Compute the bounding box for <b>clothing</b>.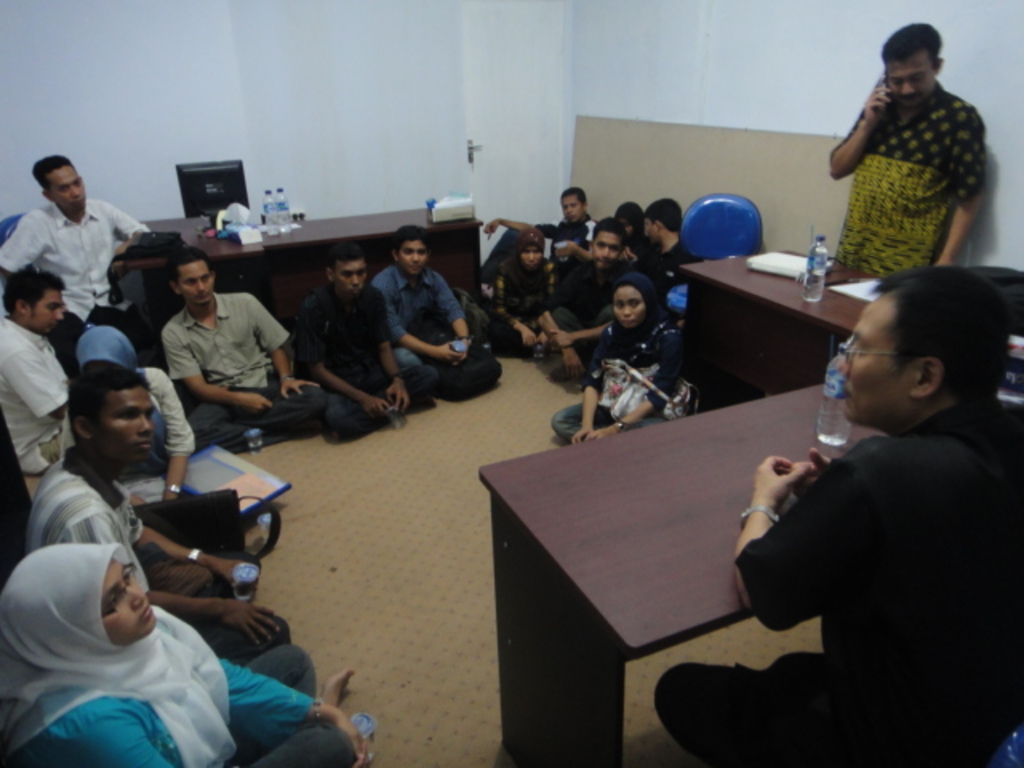
detection(539, 262, 642, 384).
